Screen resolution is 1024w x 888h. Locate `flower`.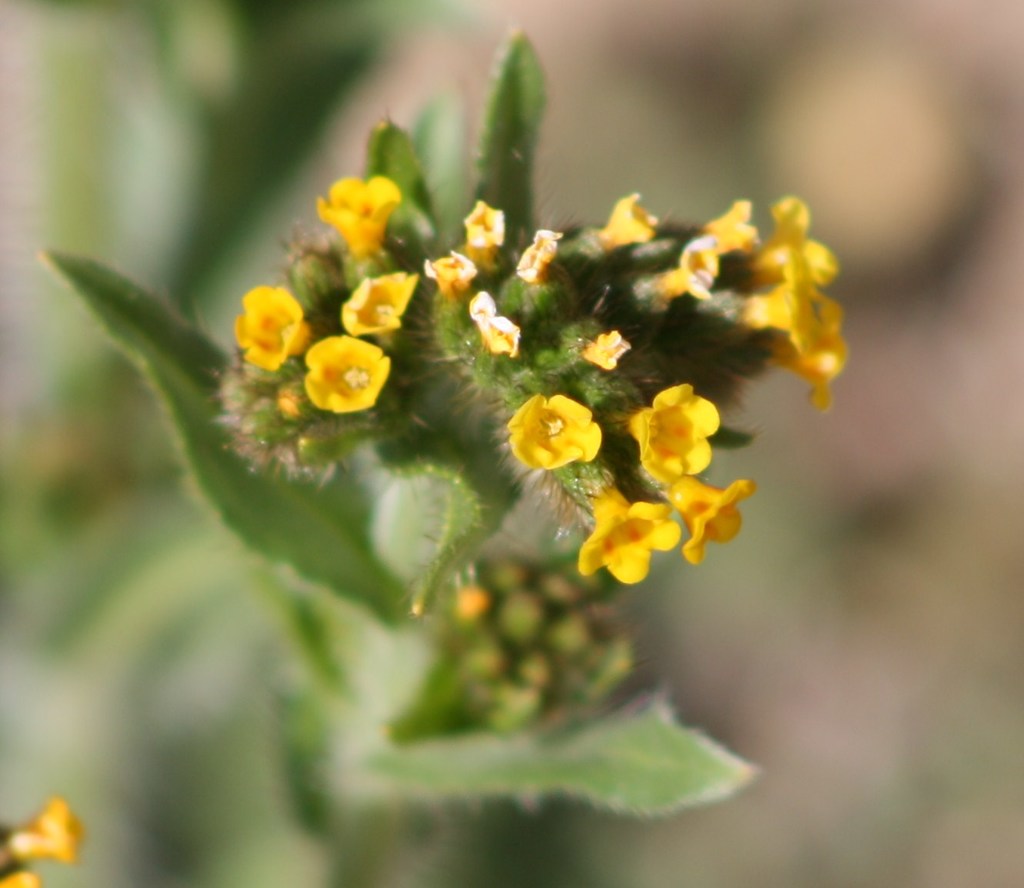
(316, 169, 406, 254).
